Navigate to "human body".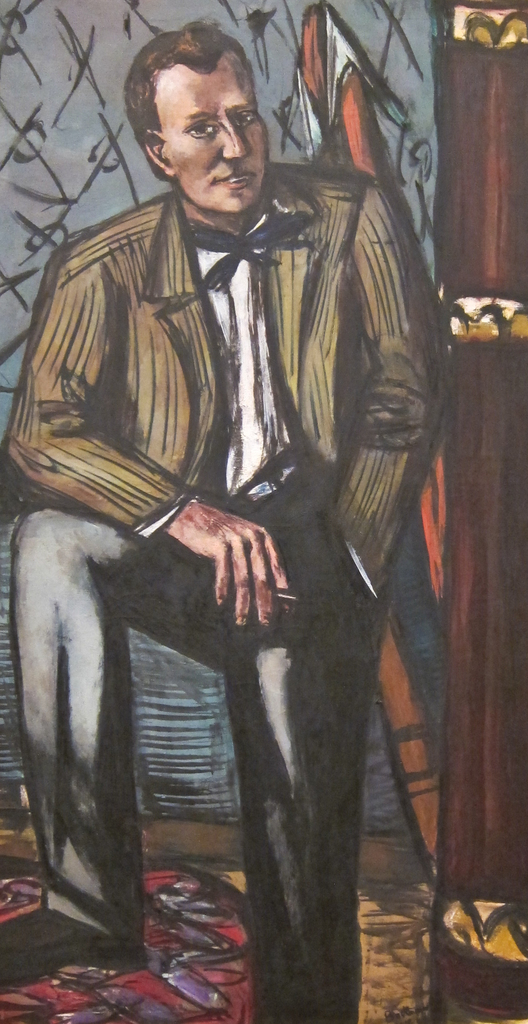
Navigation target: x1=12, y1=58, x2=455, y2=1023.
